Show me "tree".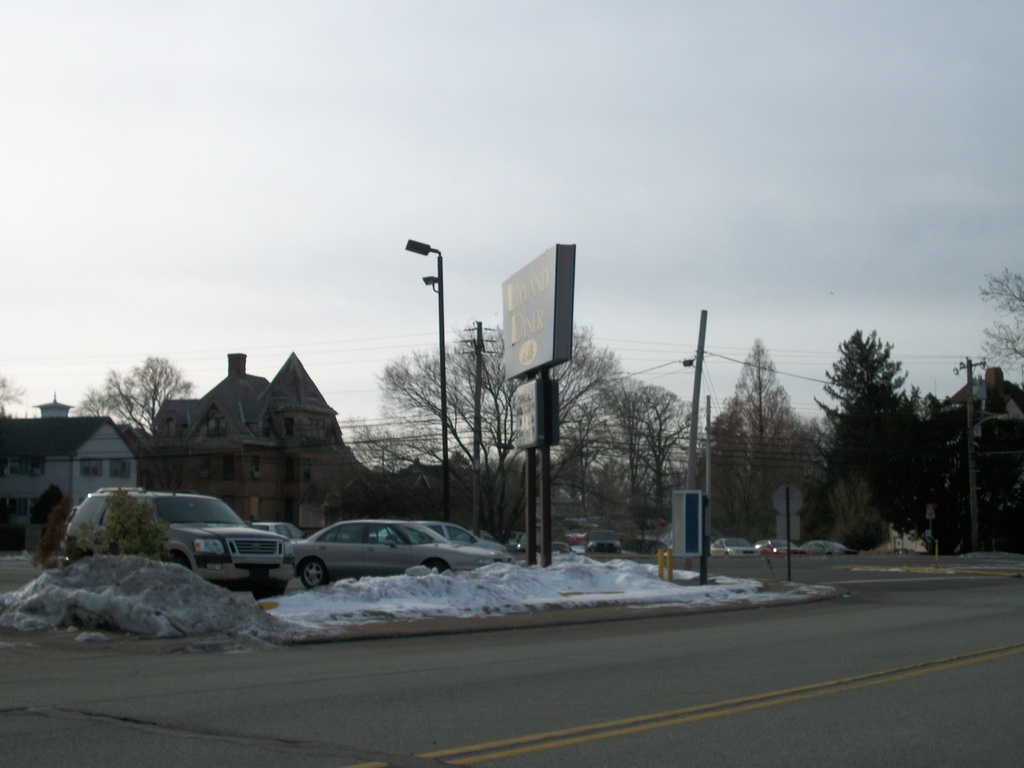
"tree" is here: x1=77, y1=329, x2=209, y2=442.
